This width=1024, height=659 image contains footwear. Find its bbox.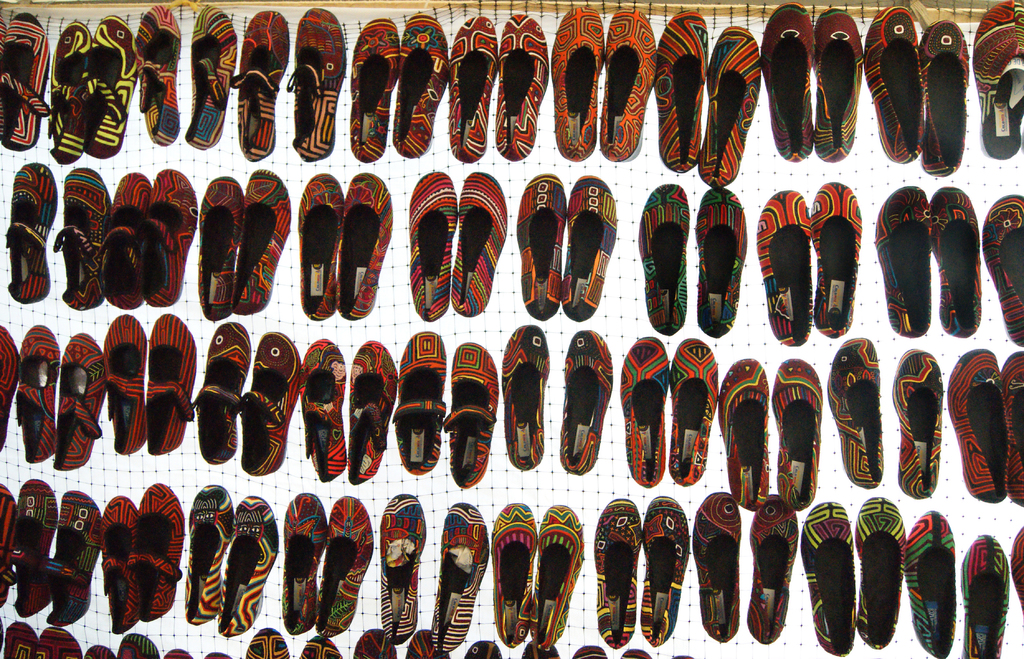
(130,2,182,145).
